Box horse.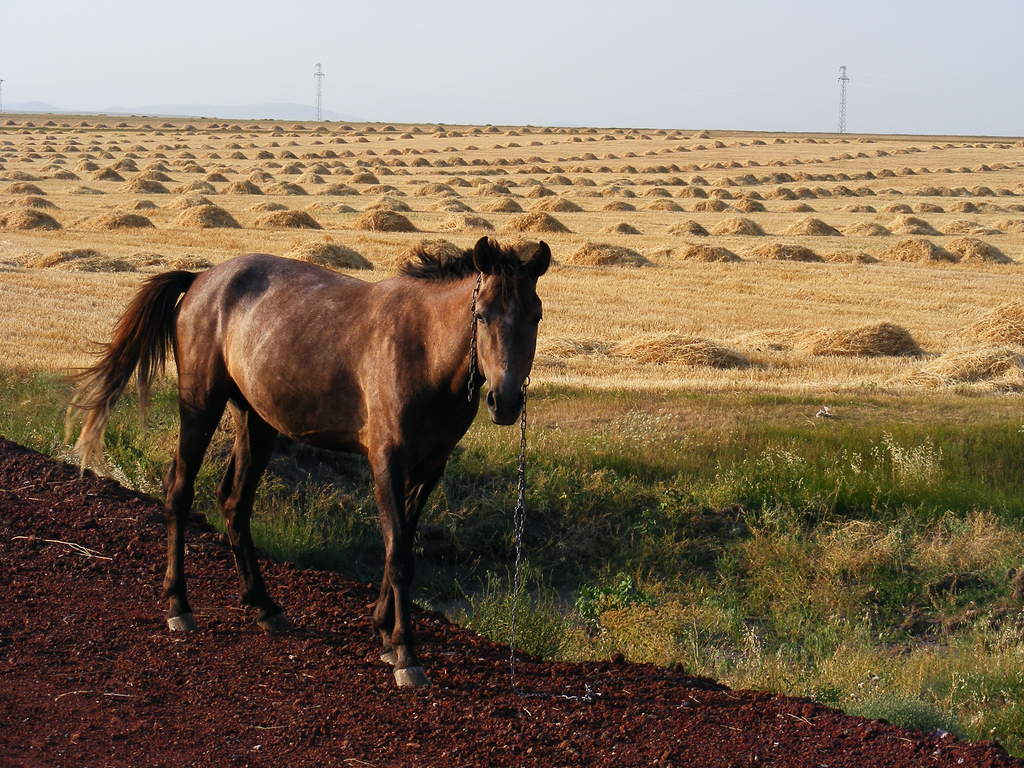
bbox(59, 236, 552, 695).
